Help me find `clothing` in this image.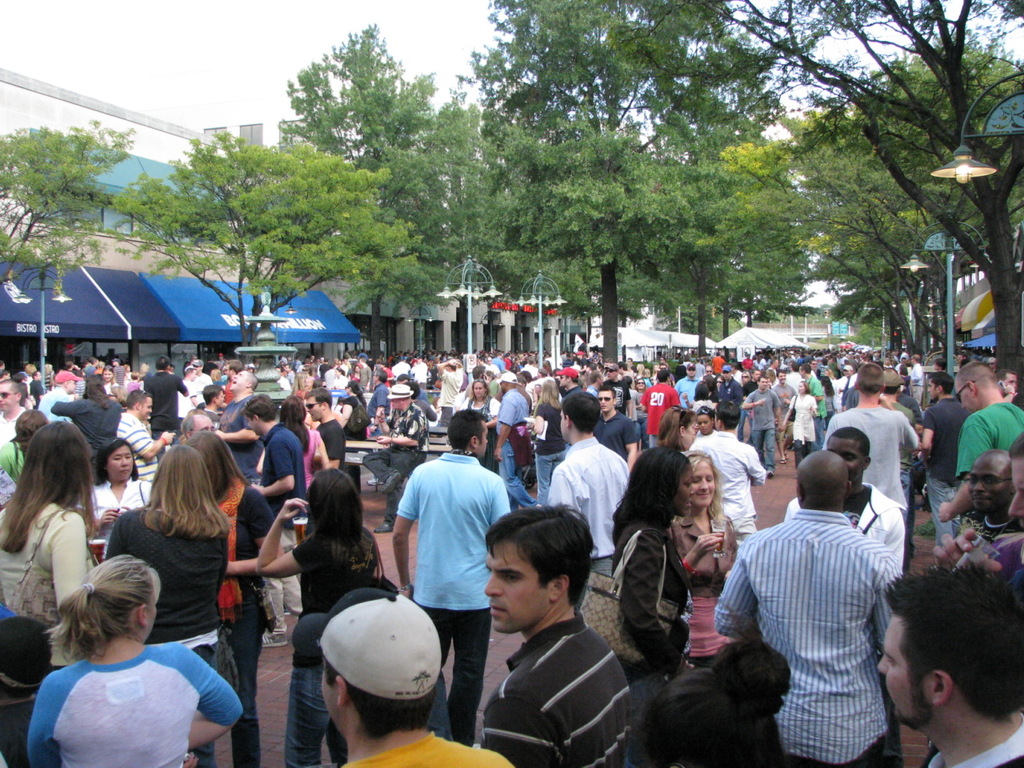
Found it: 582/412/637/462.
